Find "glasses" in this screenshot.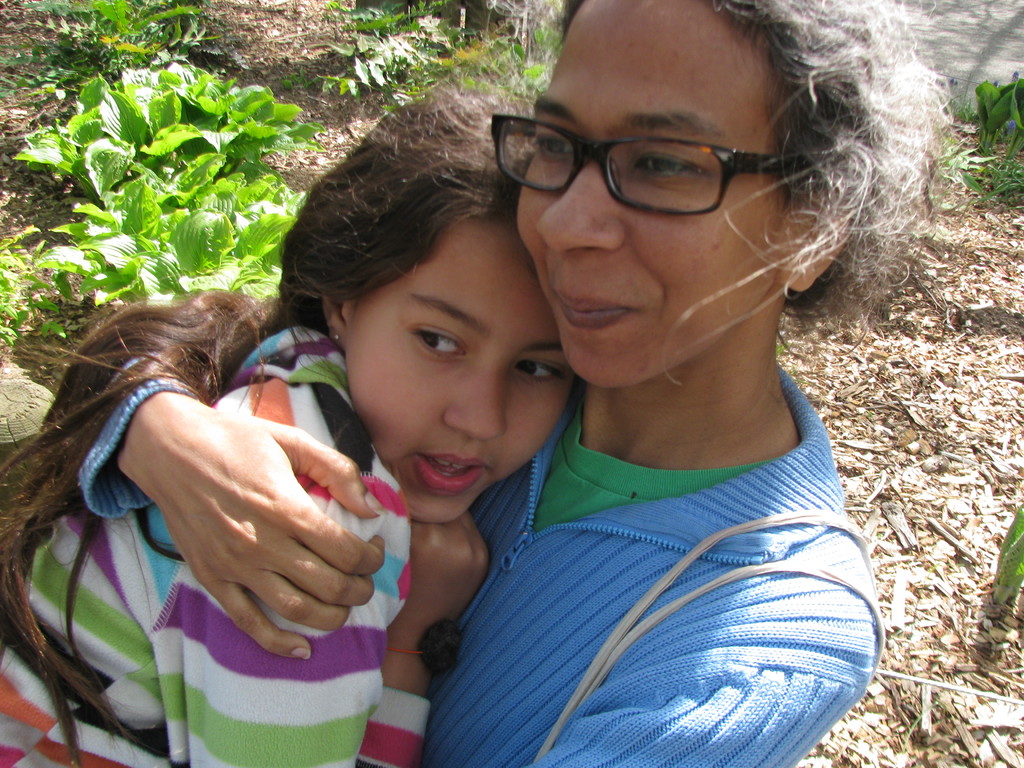
The bounding box for "glasses" is bbox(485, 99, 815, 214).
